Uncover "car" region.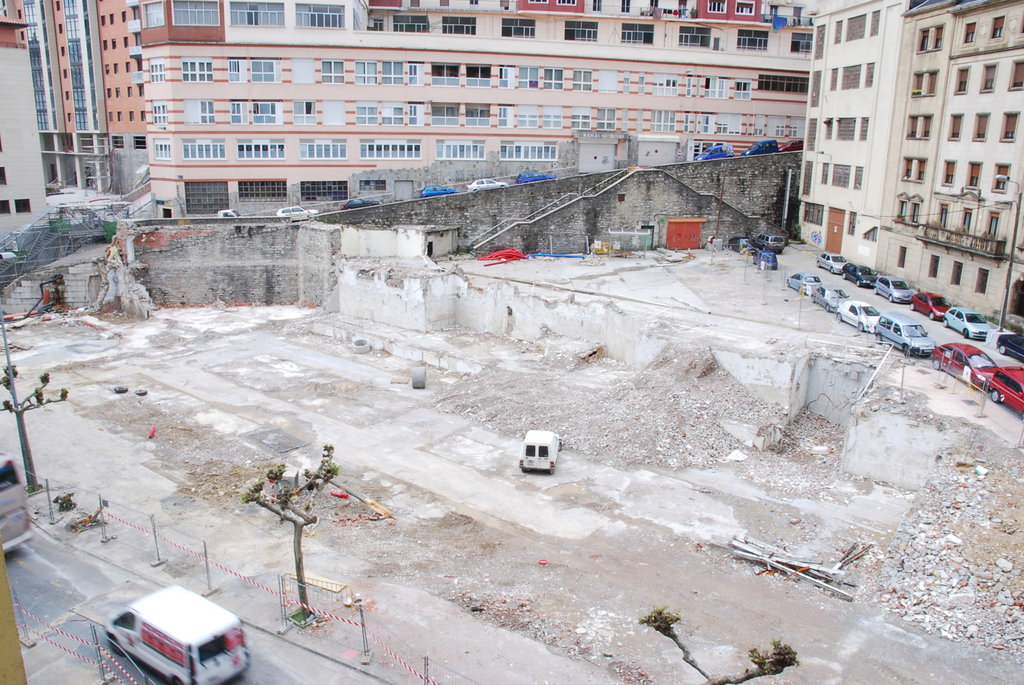
Uncovered: bbox(278, 205, 317, 216).
